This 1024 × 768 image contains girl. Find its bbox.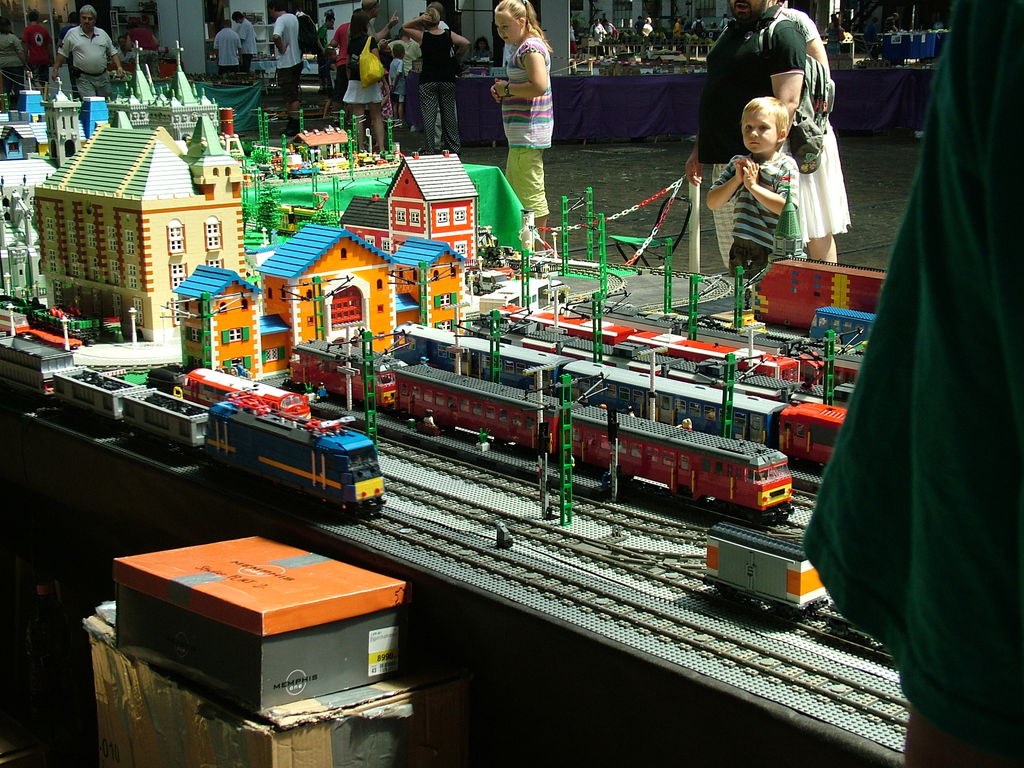
340 7 388 154.
